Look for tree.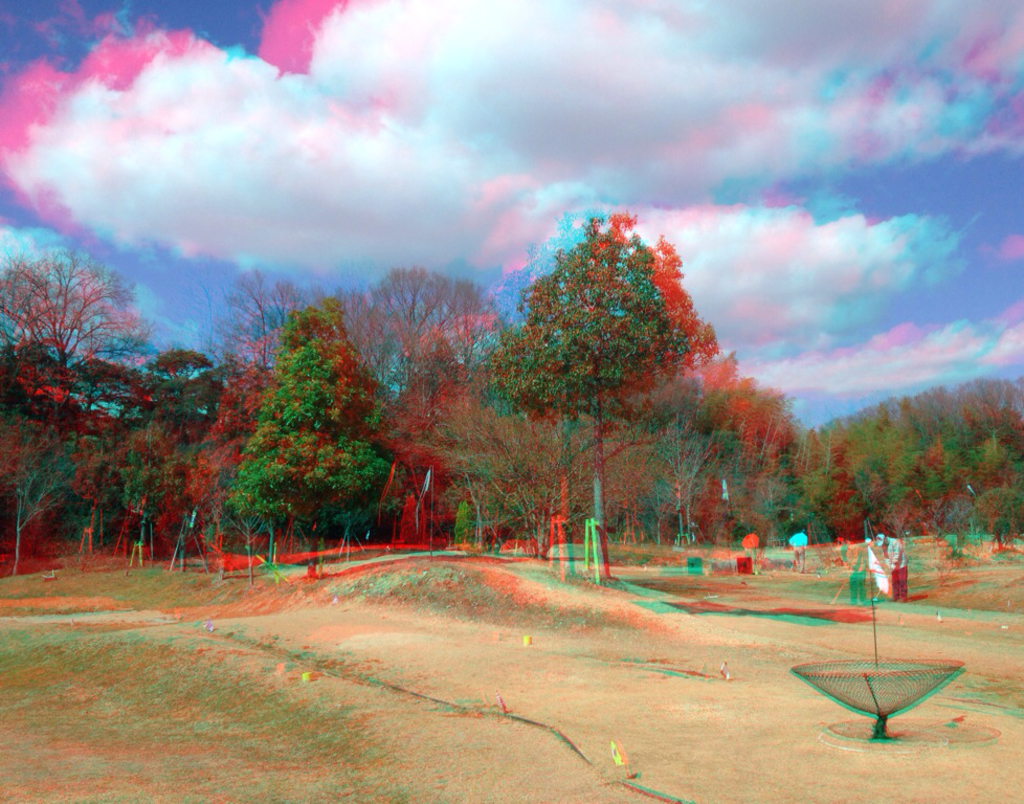
Found: (x1=314, y1=252, x2=513, y2=572).
